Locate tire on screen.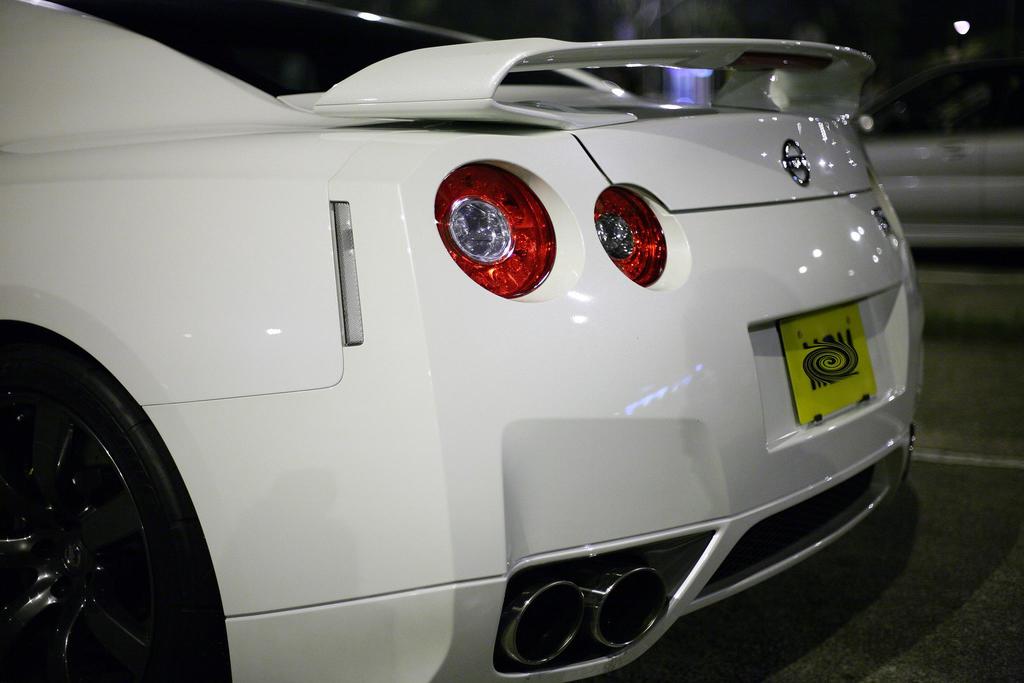
On screen at crop(0, 359, 234, 682).
